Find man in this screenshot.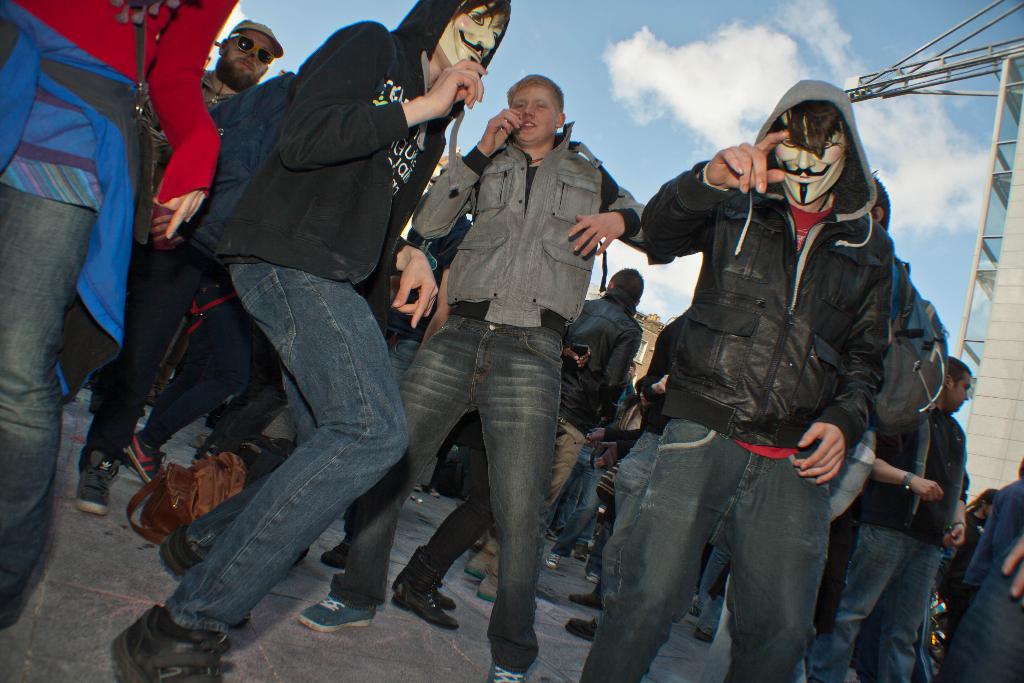
The bounding box for man is 799 409 942 682.
